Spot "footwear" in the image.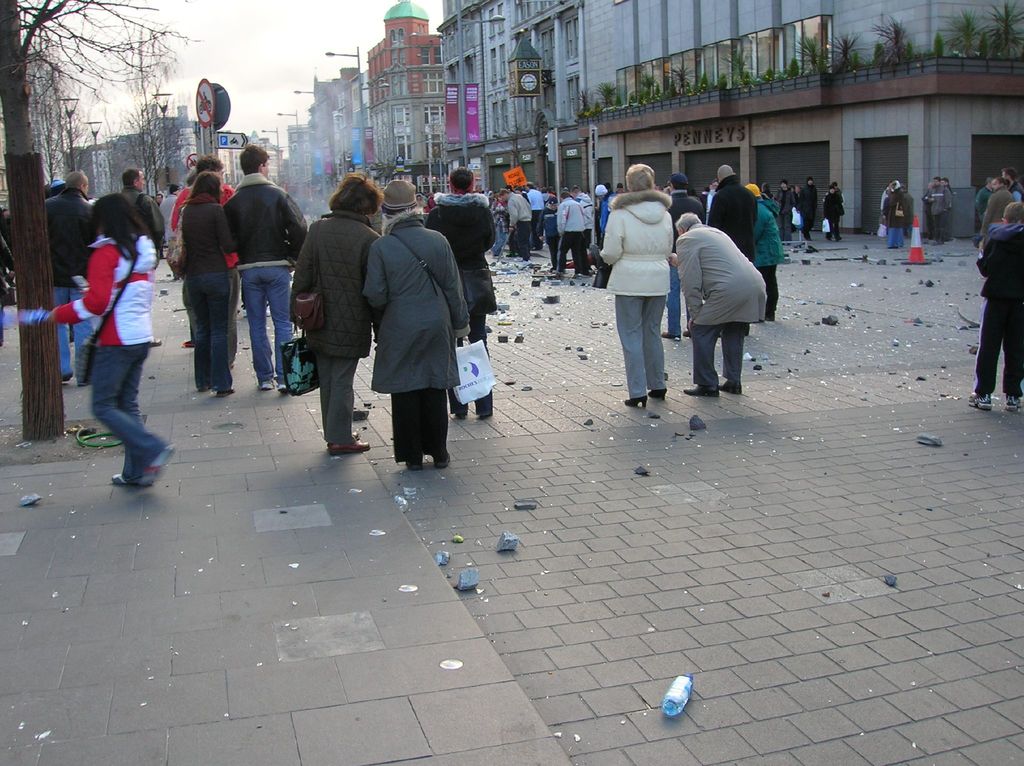
"footwear" found at locate(475, 414, 492, 420).
